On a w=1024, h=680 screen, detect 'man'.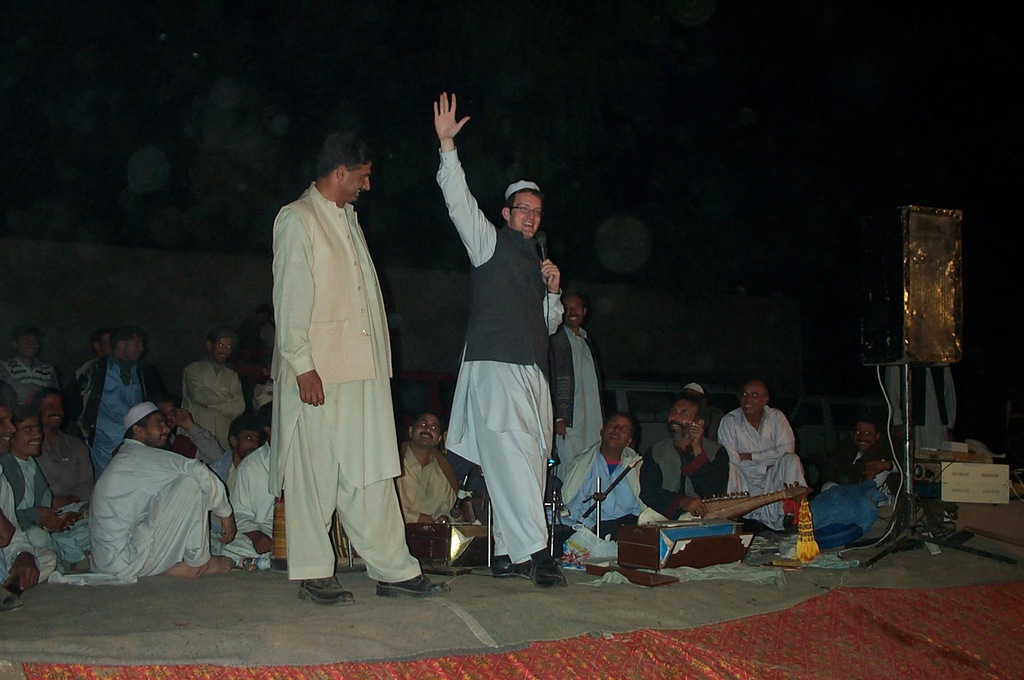
0, 324, 59, 405.
